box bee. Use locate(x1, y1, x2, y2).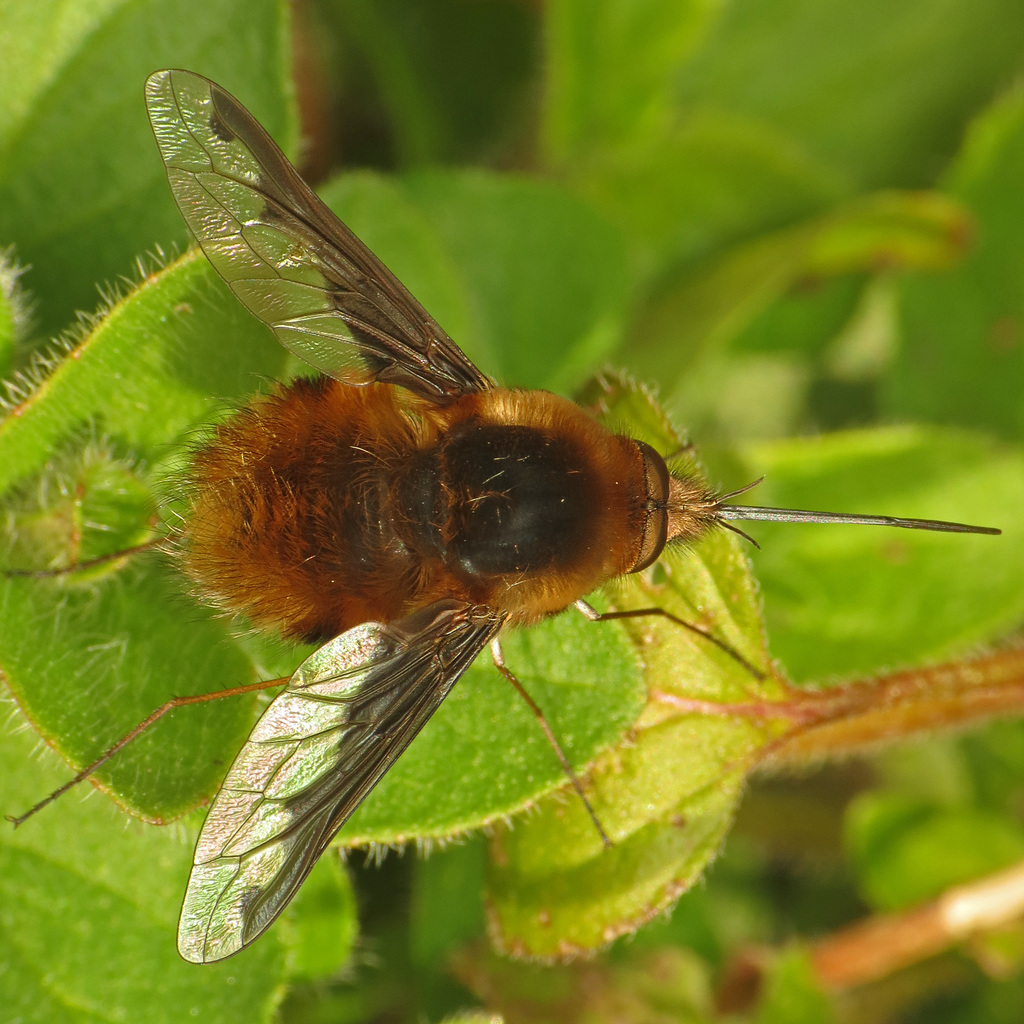
locate(140, 75, 954, 818).
